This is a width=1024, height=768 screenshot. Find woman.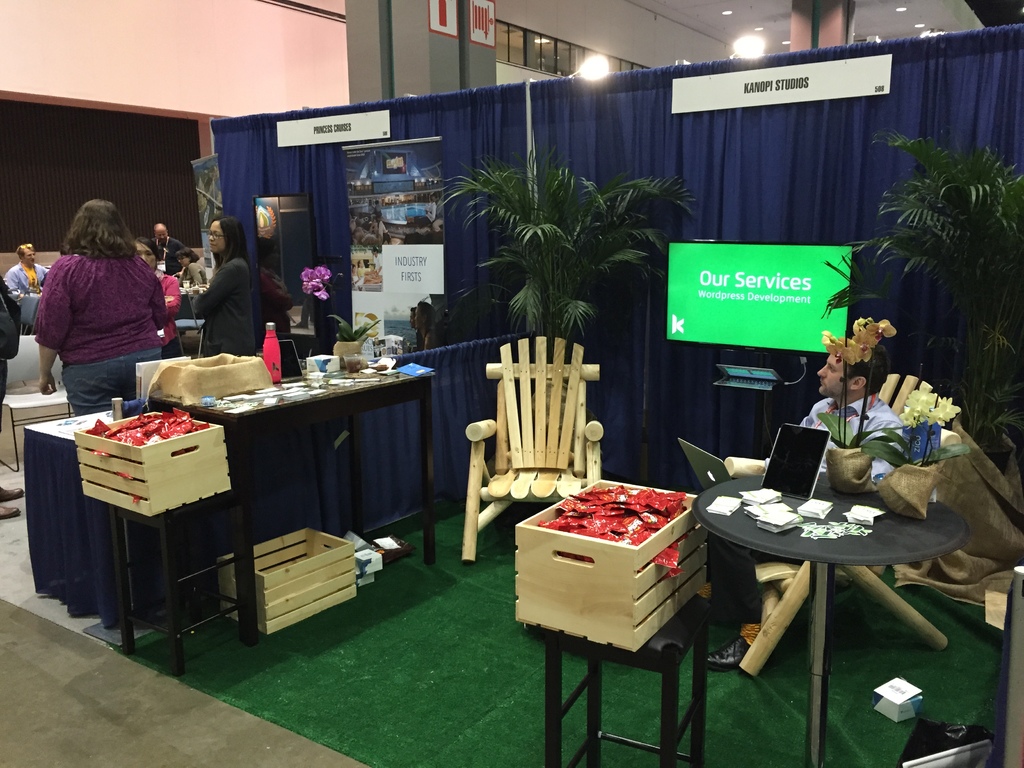
Bounding box: <bbox>173, 211, 258, 373</bbox>.
